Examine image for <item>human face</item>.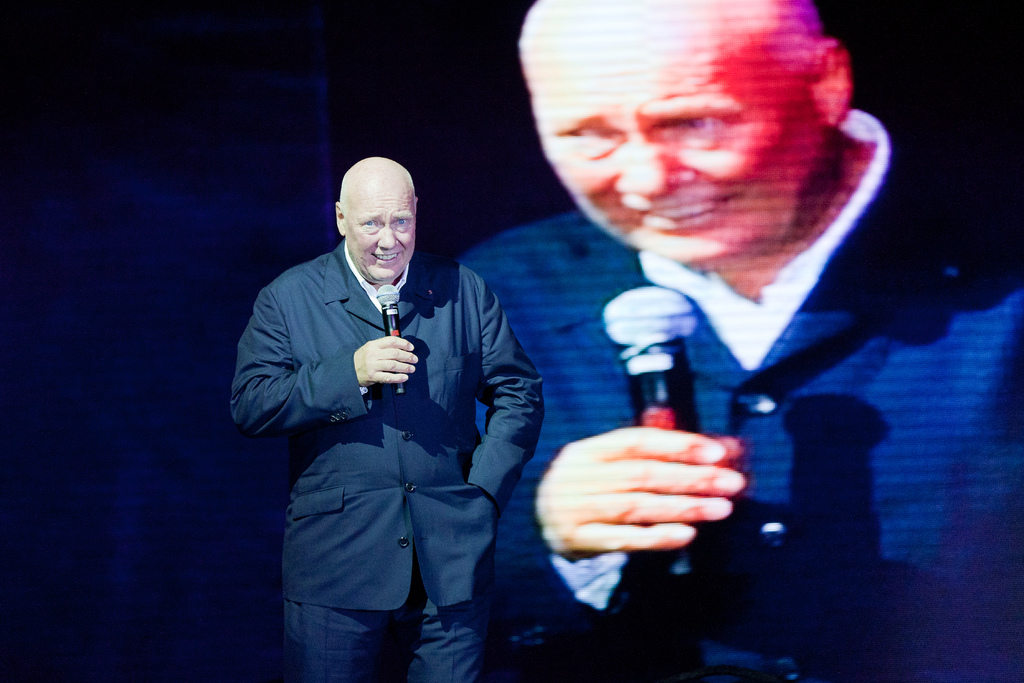
Examination result: box(345, 178, 420, 281).
